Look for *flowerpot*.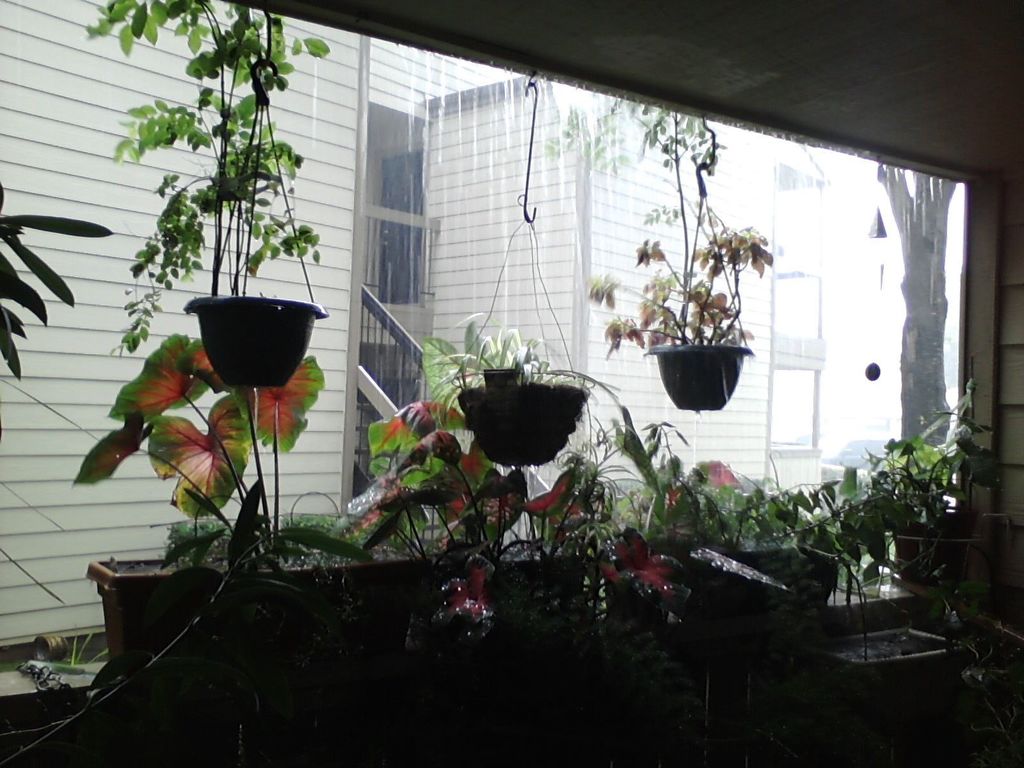
Found: (81, 551, 451, 700).
